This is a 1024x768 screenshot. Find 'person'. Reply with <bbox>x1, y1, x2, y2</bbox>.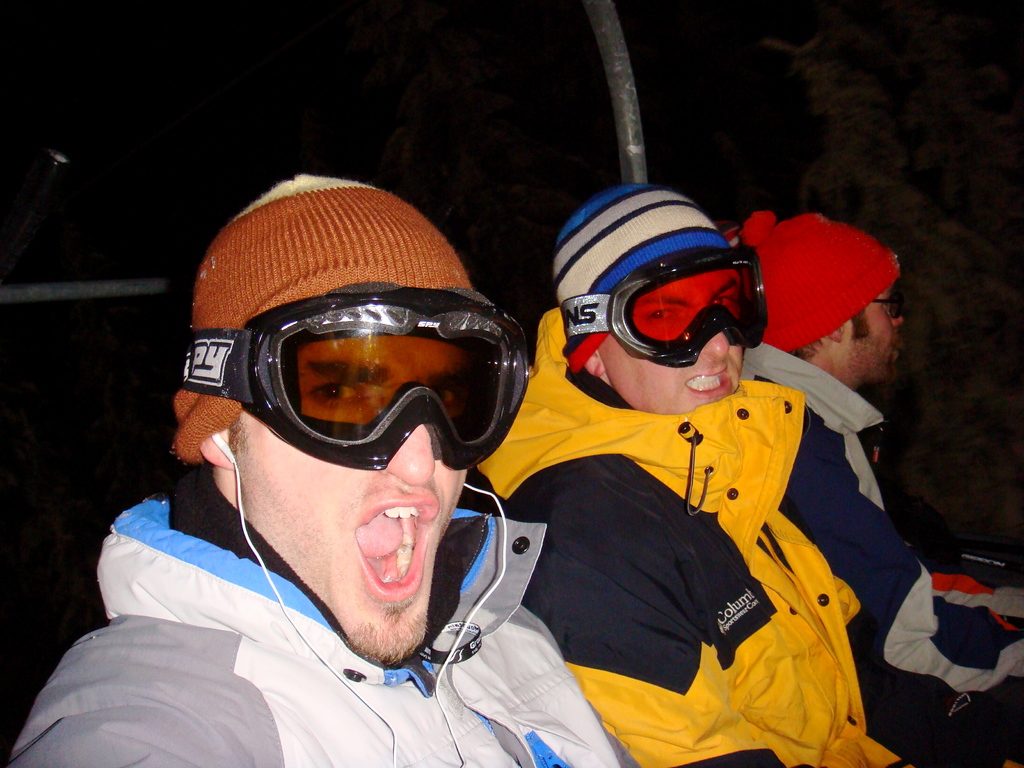
<bbox>466, 182, 880, 756</bbox>.
